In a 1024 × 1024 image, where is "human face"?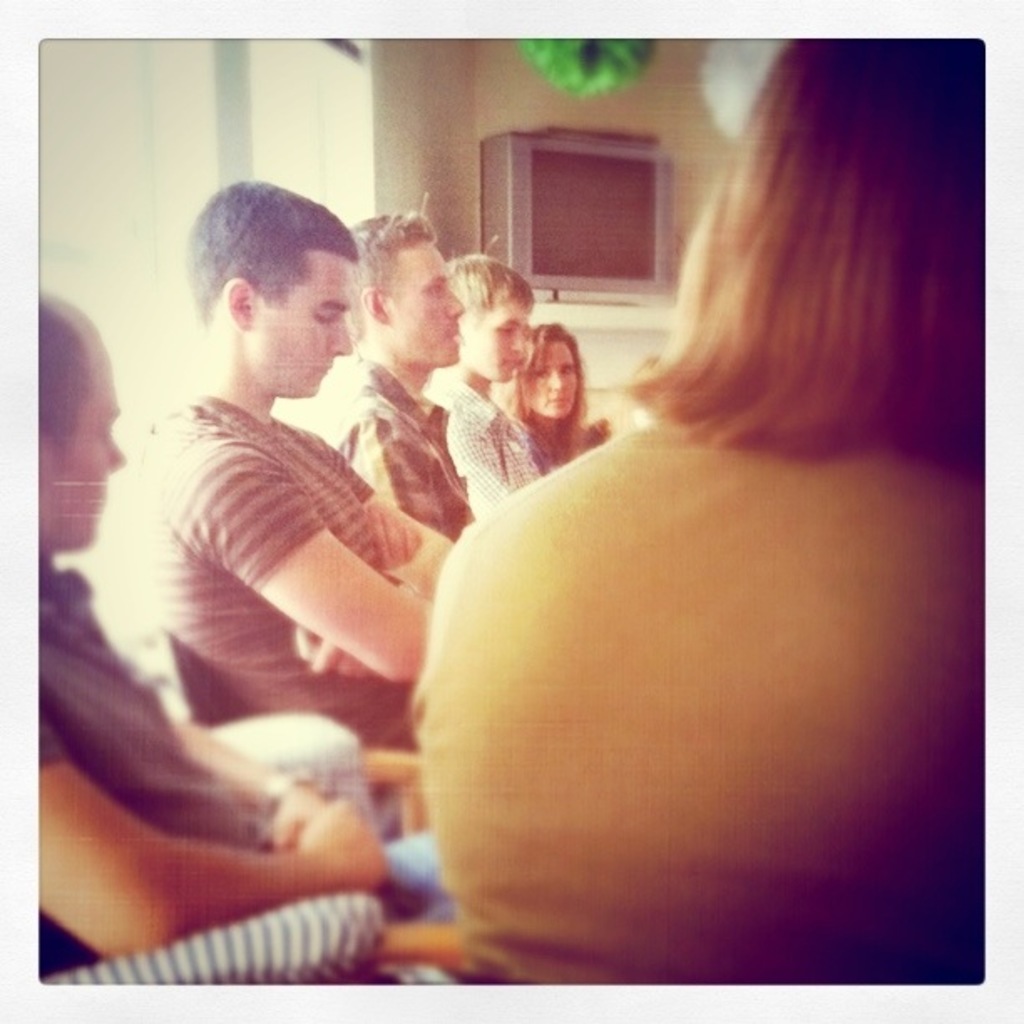
locate(390, 239, 462, 365).
